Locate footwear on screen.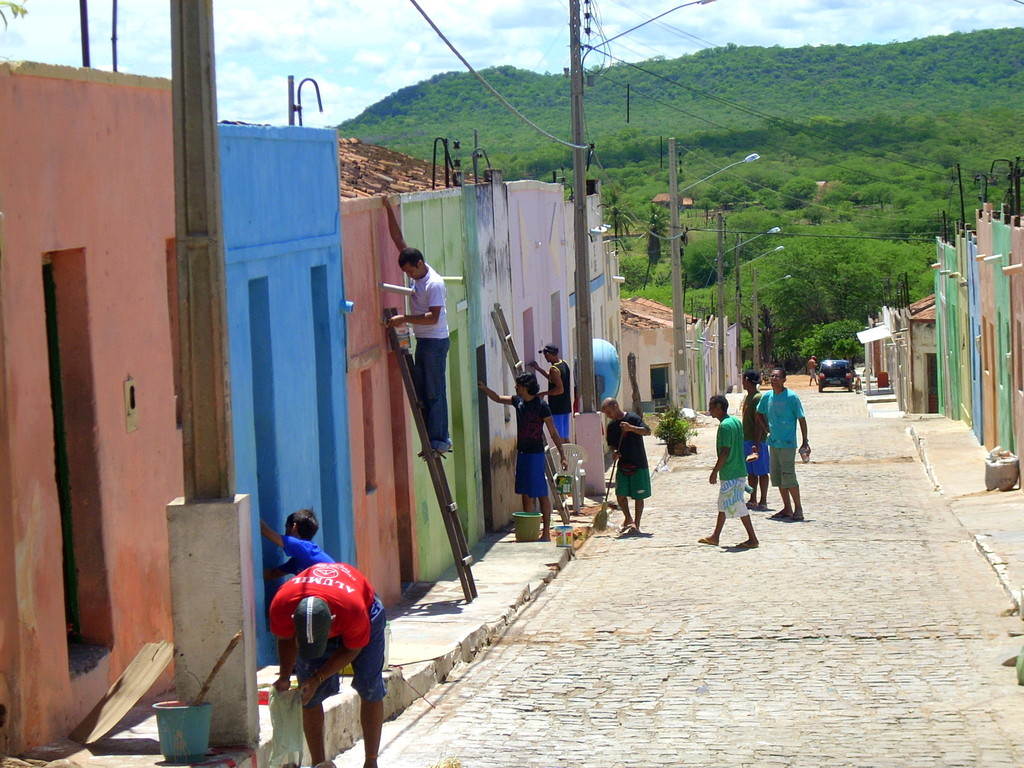
On screen at [left=758, top=505, right=767, bottom=510].
